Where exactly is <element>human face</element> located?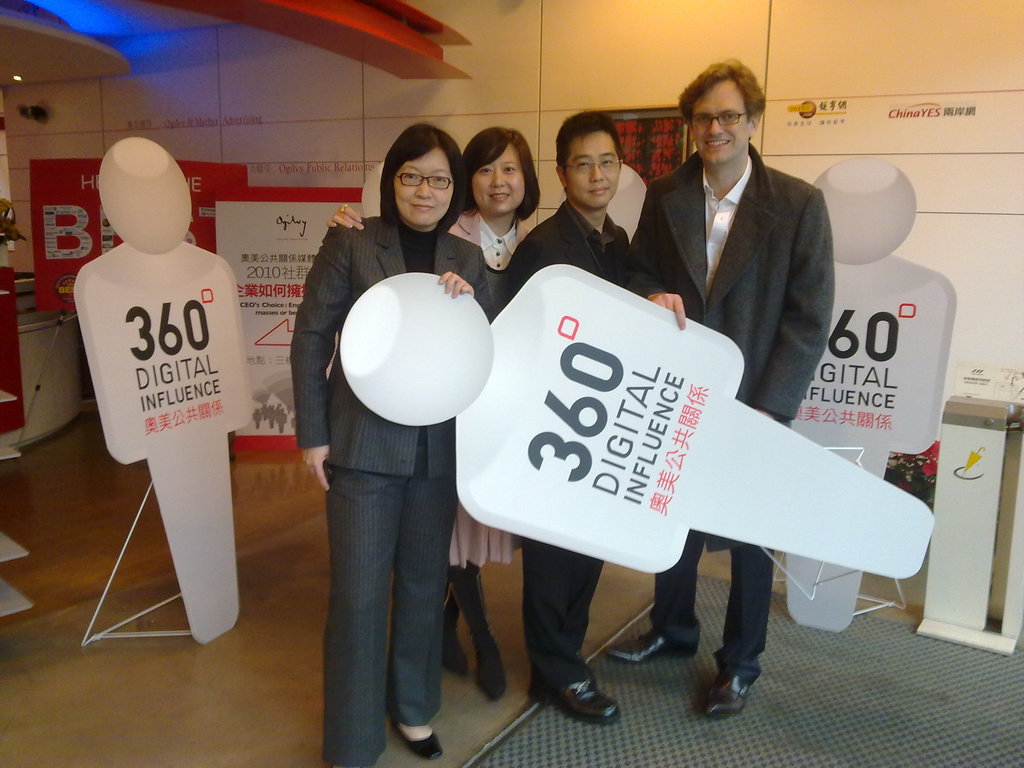
Its bounding box is 564:129:618:206.
